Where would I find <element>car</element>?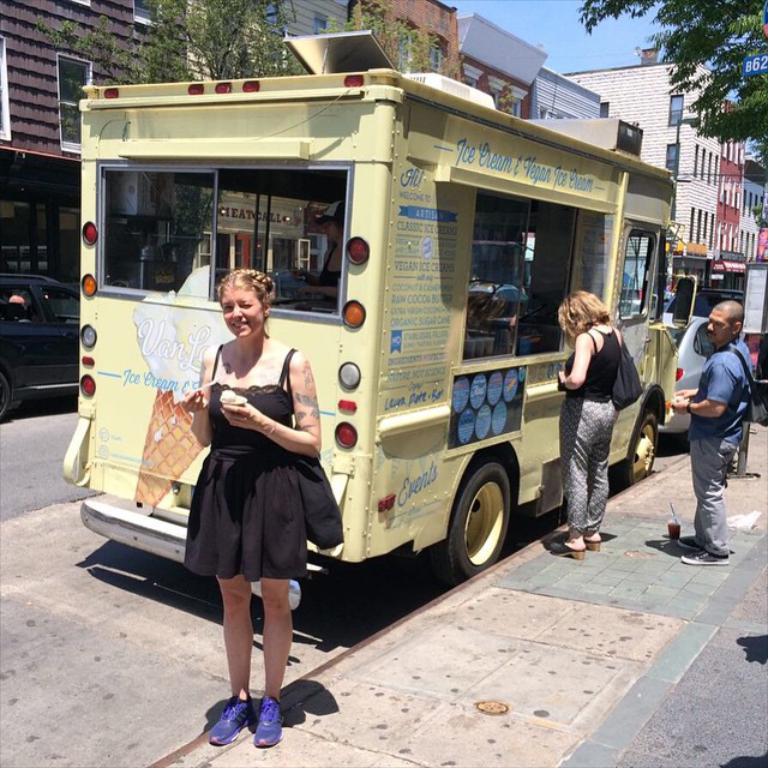
At x1=660, y1=286, x2=746, y2=318.
